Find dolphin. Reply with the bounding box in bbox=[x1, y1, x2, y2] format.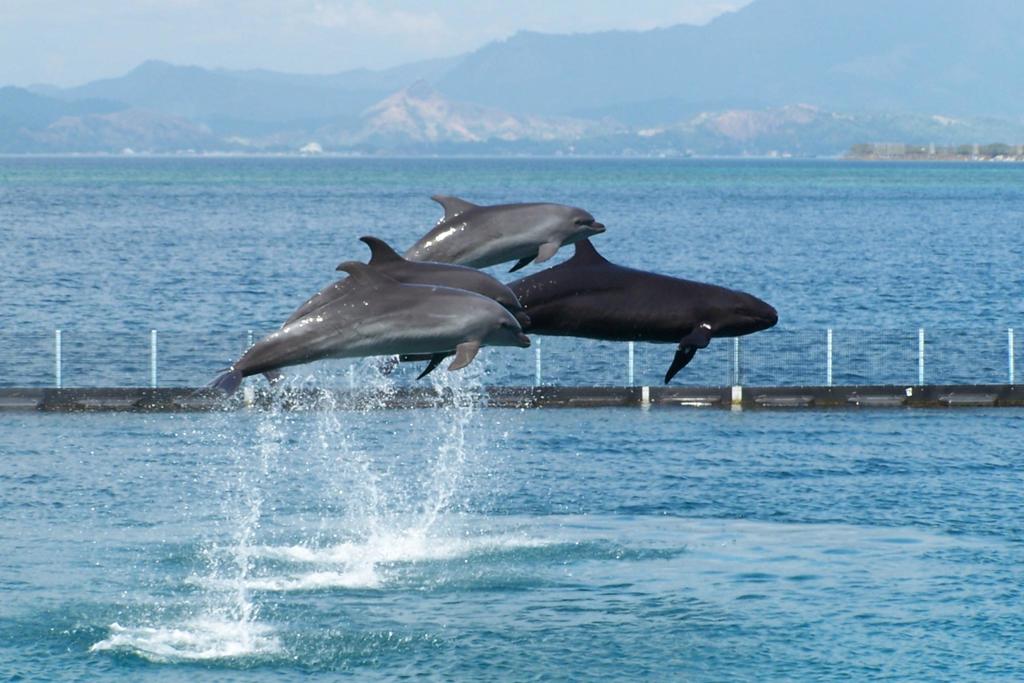
bbox=[404, 193, 605, 279].
